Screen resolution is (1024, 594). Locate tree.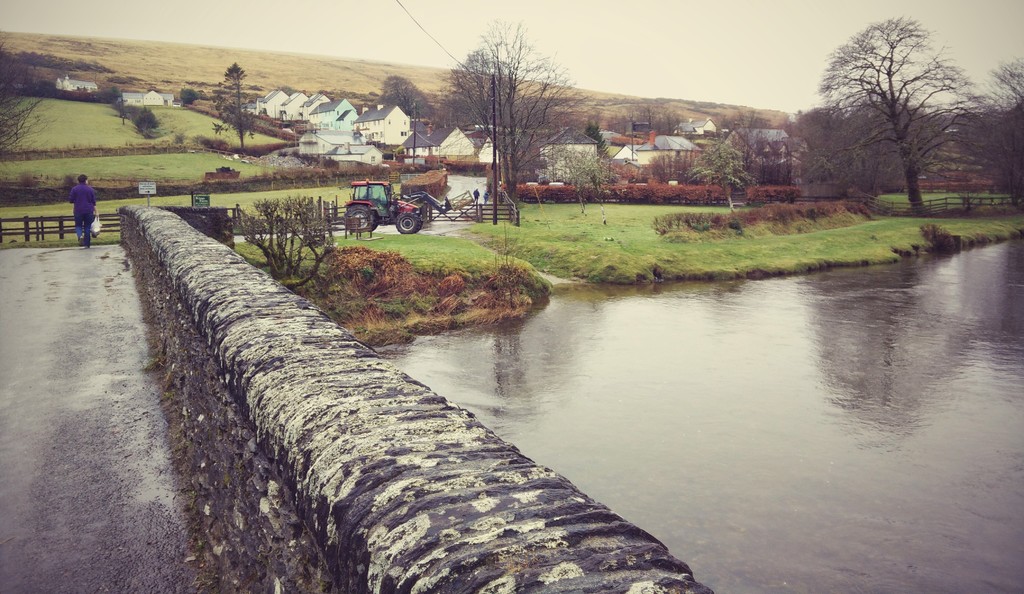
crop(583, 143, 612, 228).
